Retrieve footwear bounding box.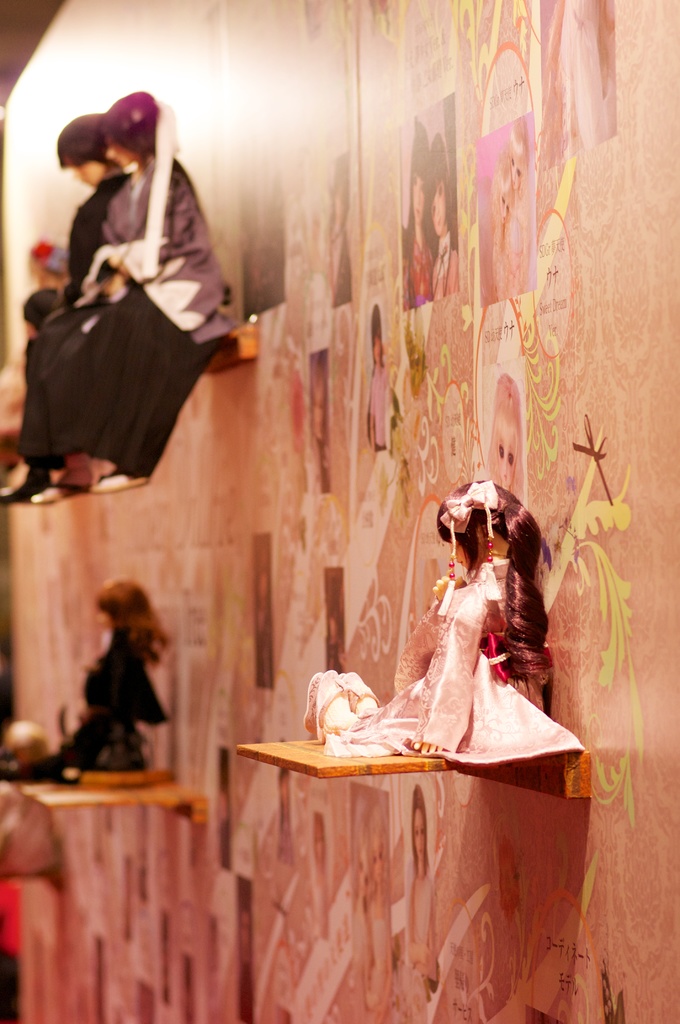
Bounding box: bbox=(44, 466, 95, 500).
